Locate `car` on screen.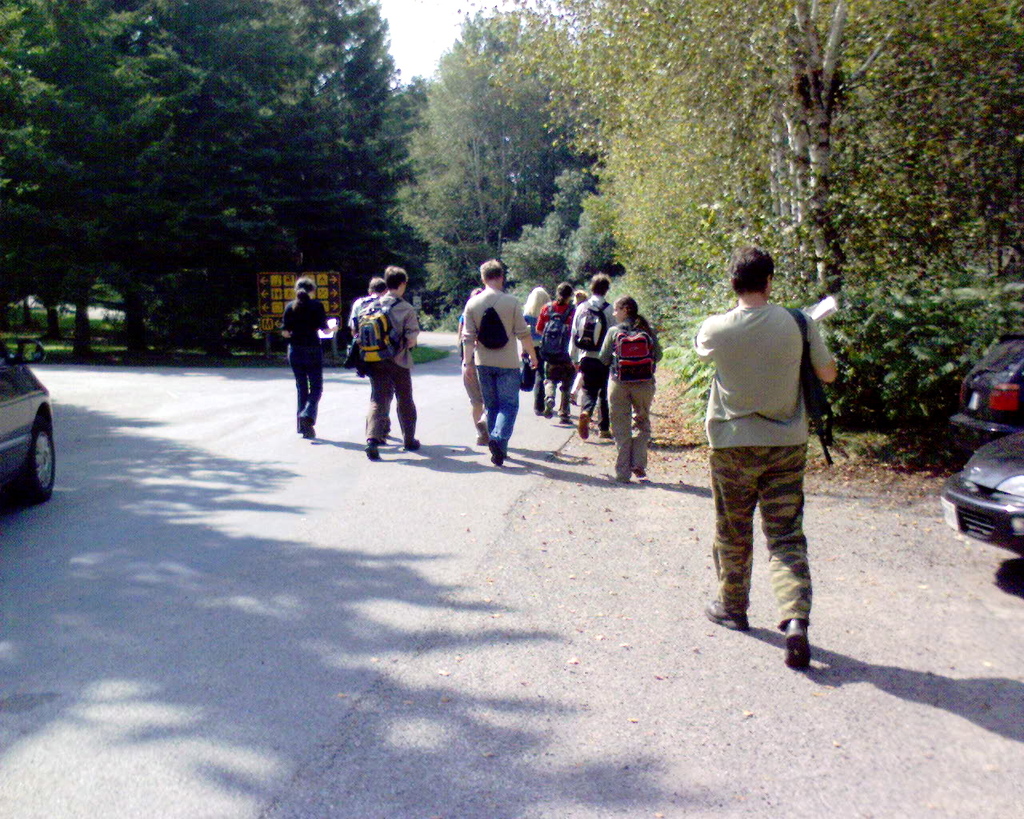
On screen at region(947, 338, 1023, 447).
